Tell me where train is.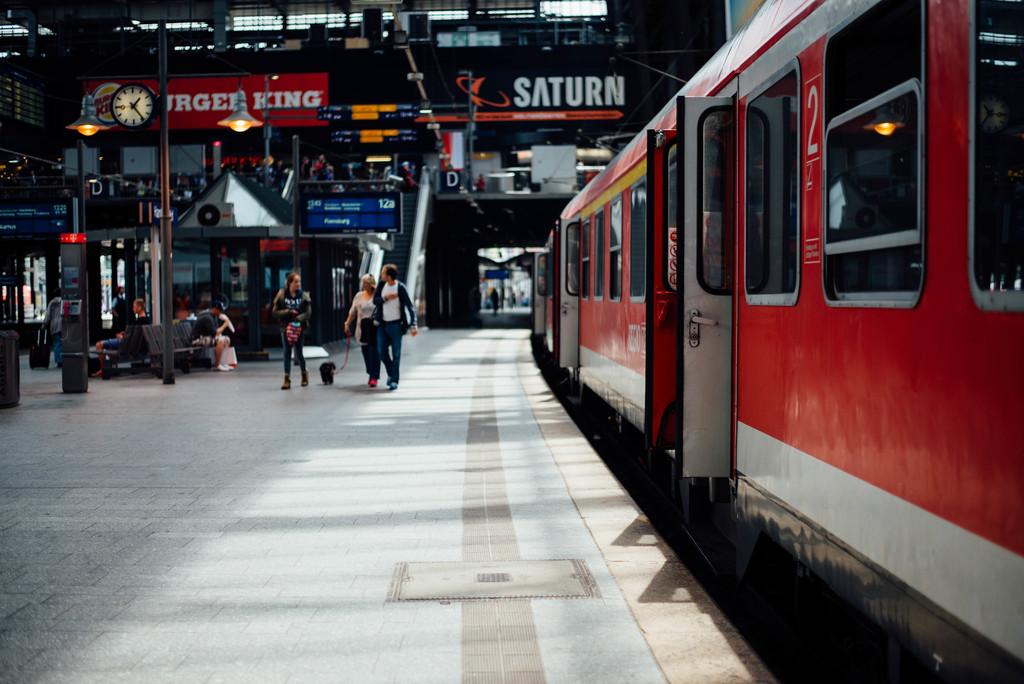
train is at [x1=530, y1=0, x2=1023, y2=683].
